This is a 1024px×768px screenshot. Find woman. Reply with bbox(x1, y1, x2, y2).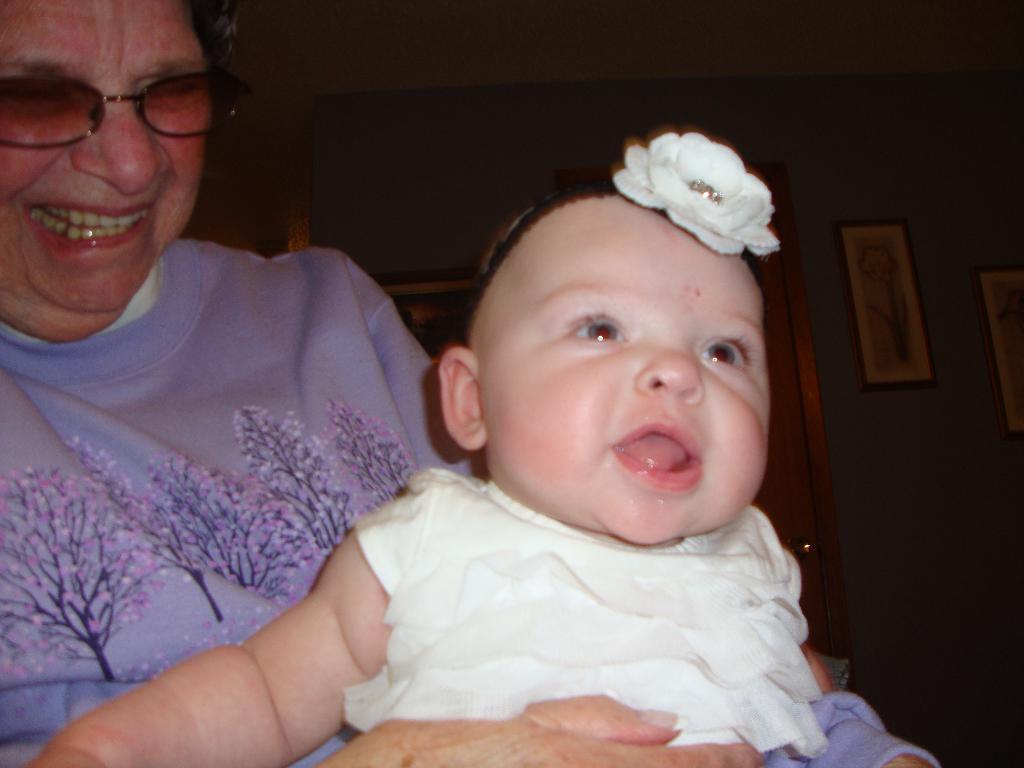
bbox(0, 24, 451, 693).
